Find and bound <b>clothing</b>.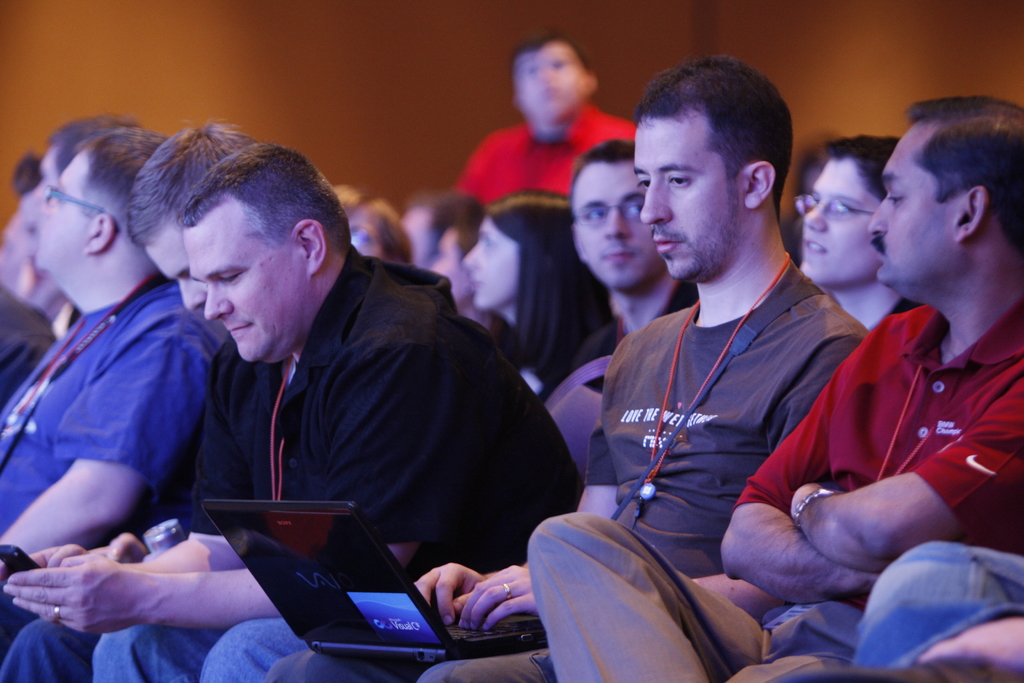
Bound: rect(0, 327, 234, 682).
